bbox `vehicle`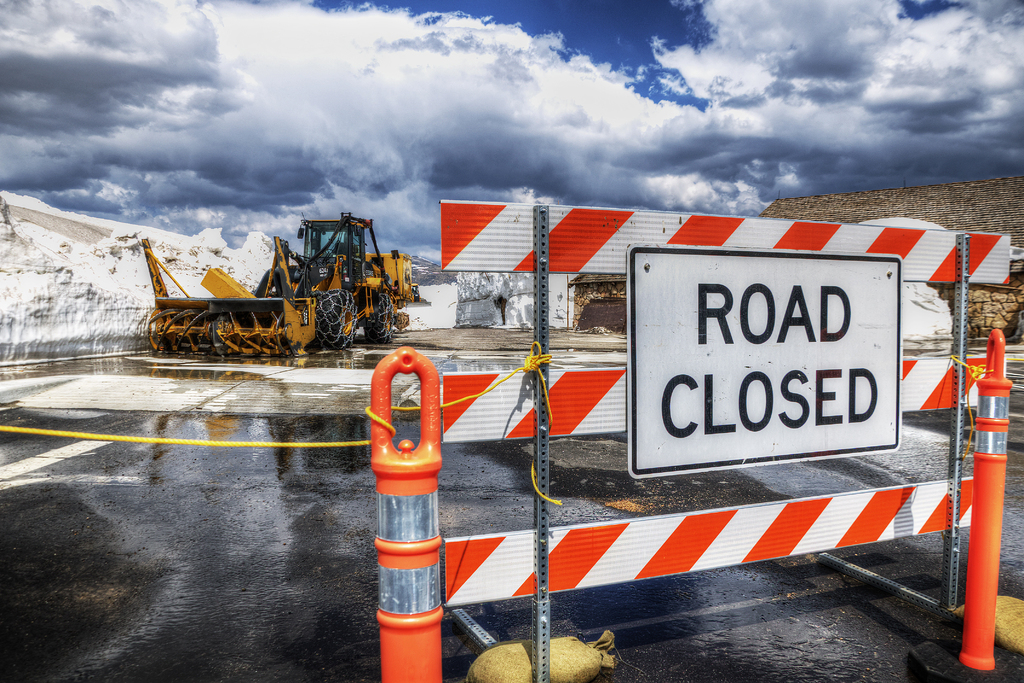
x1=139, y1=208, x2=428, y2=359
